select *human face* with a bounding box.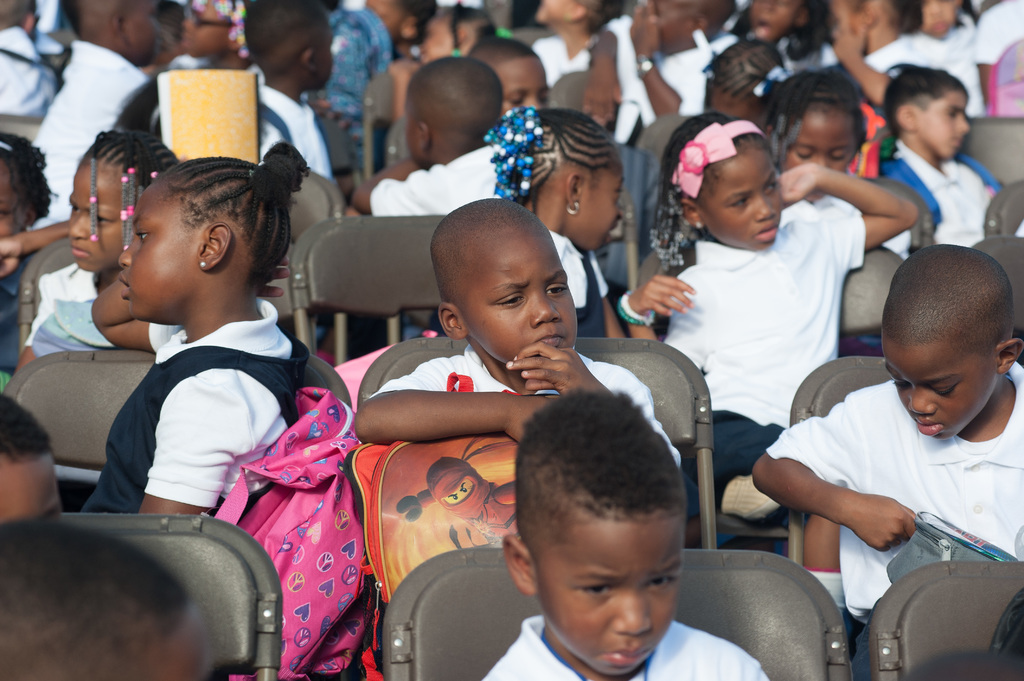
rect(182, 0, 222, 54).
